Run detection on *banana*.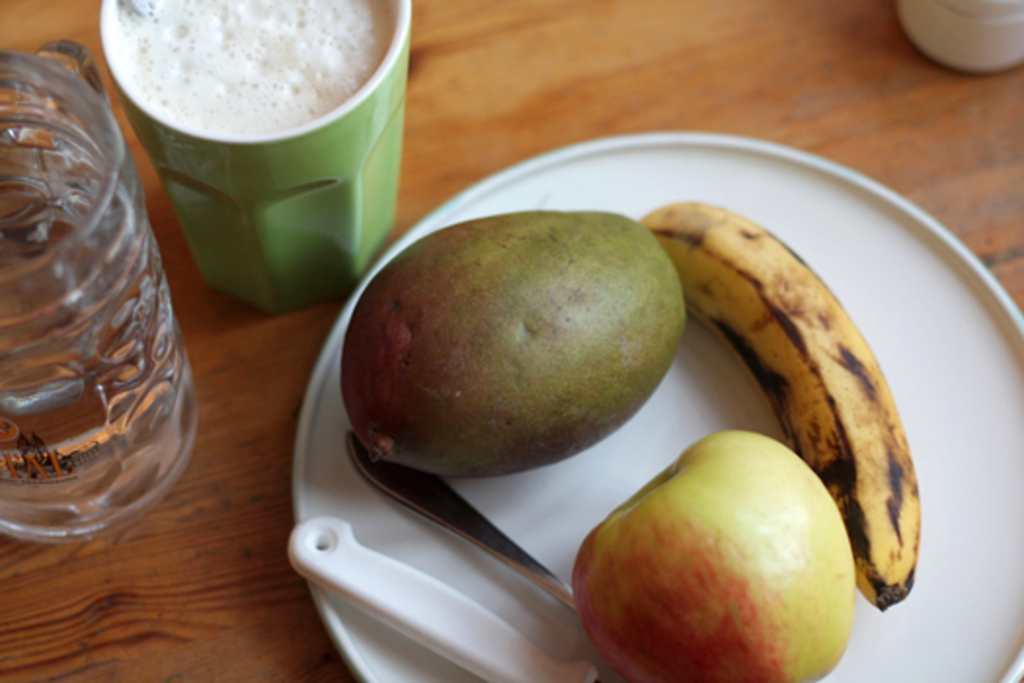
Result: <region>628, 189, 919, 613</region>.
